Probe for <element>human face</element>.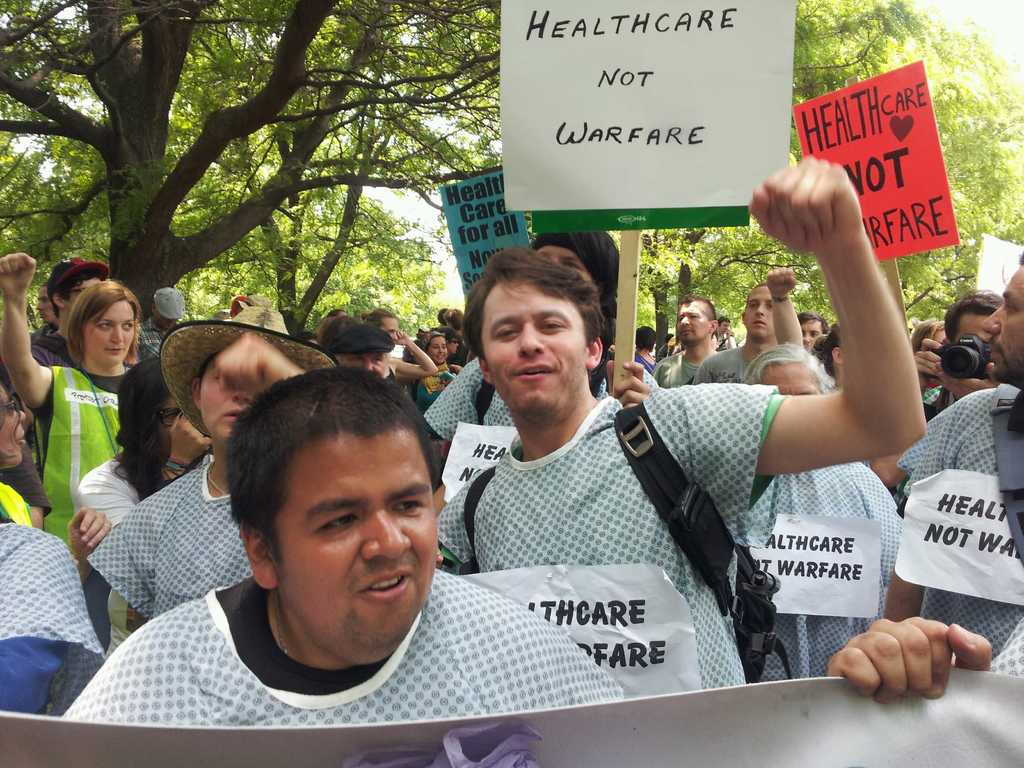
Probe result: crop(154, 311, 179, 330).
